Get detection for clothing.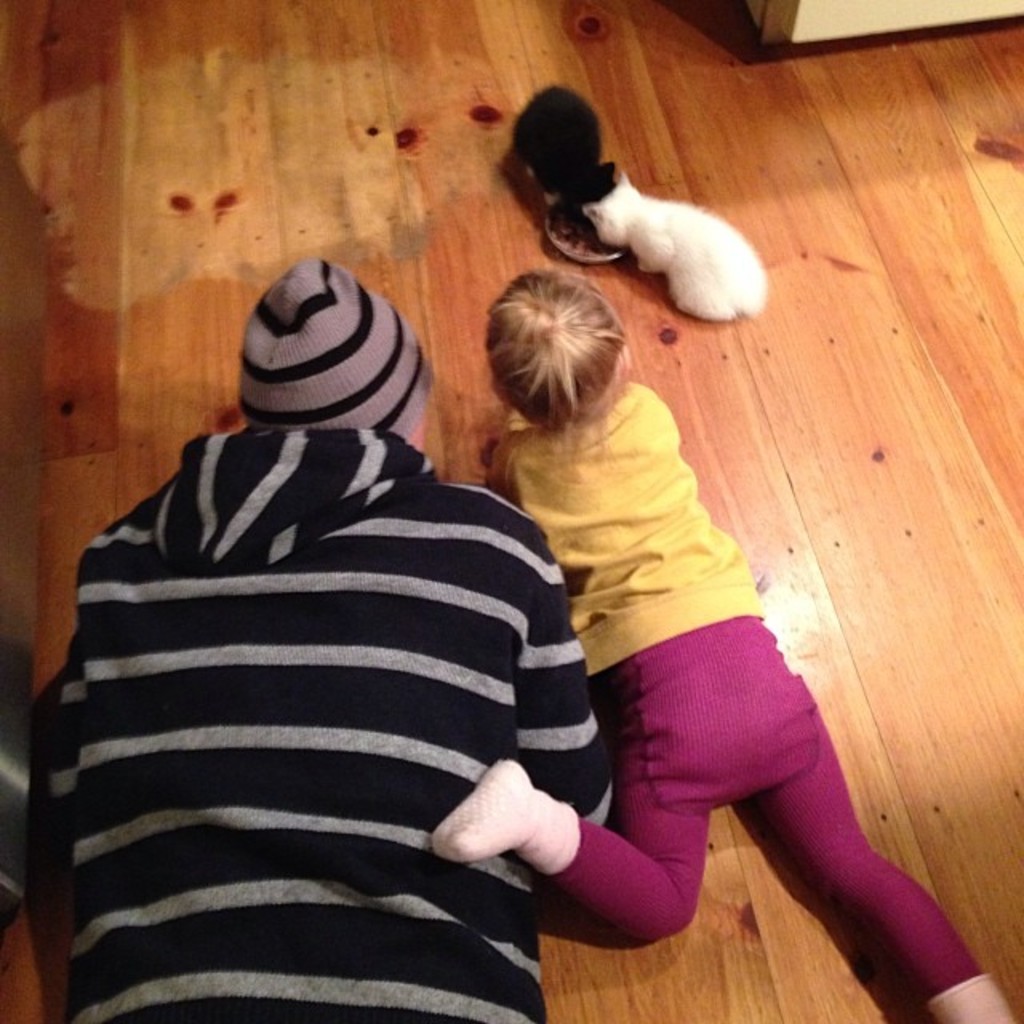
Detection: {"x1": 531, "y1": 389, "x2": 992, "y2": 1005}.
